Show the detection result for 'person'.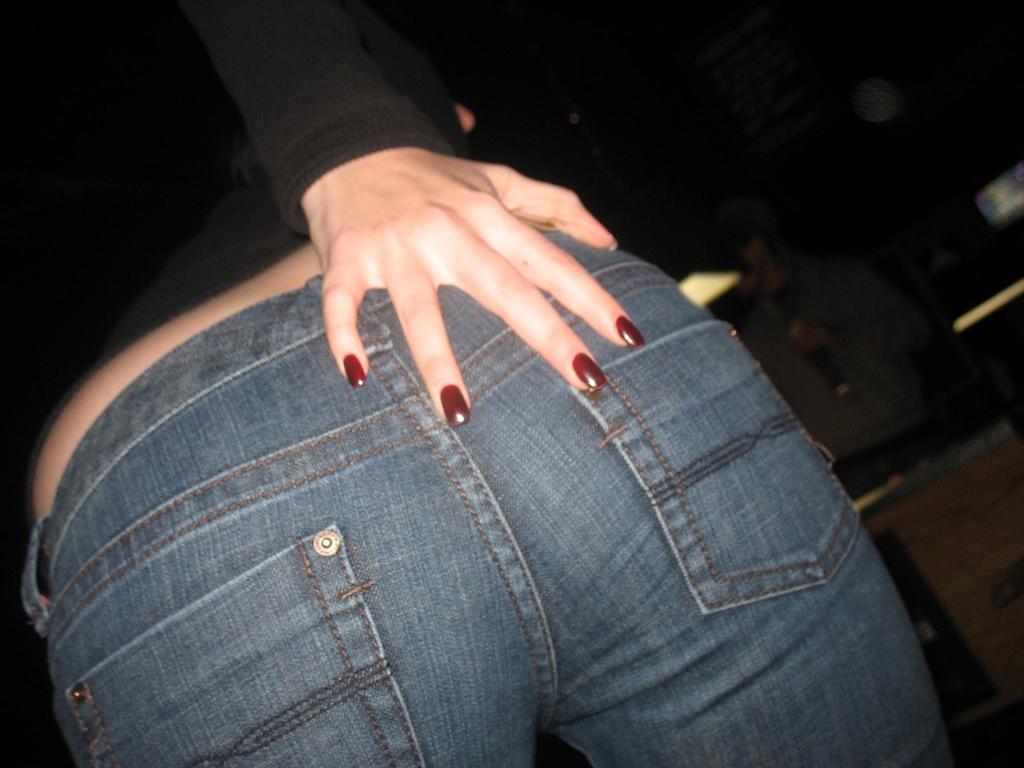
13 47 947 767.
